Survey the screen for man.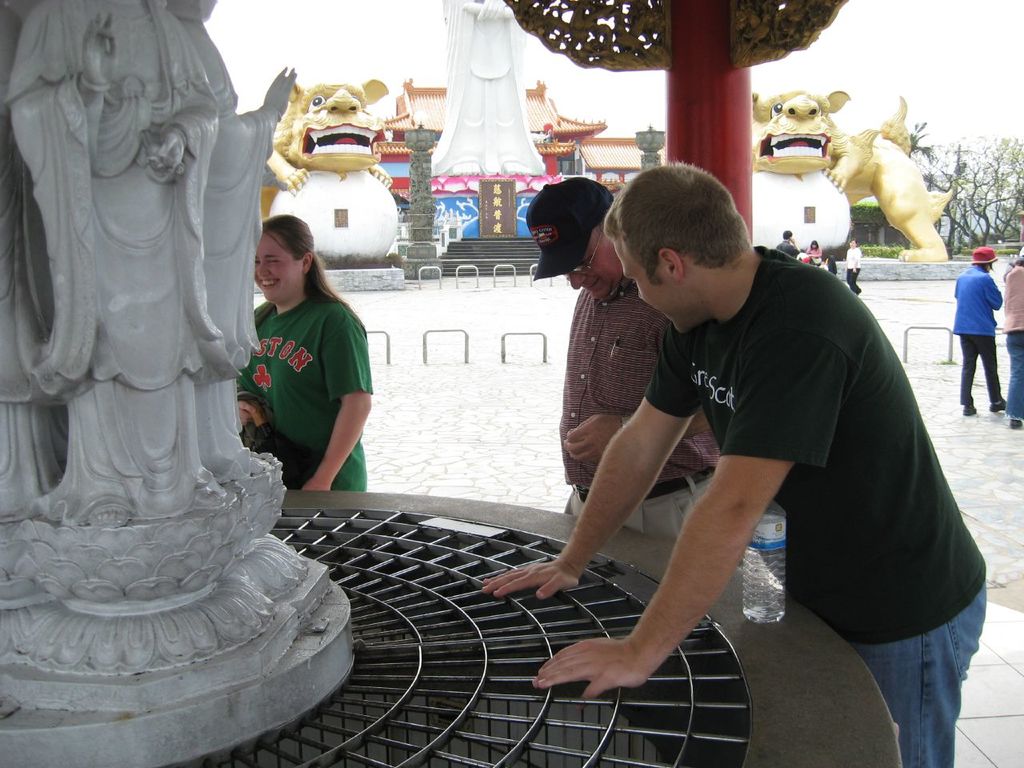
Survey found: (774, 229, 802, 258).
